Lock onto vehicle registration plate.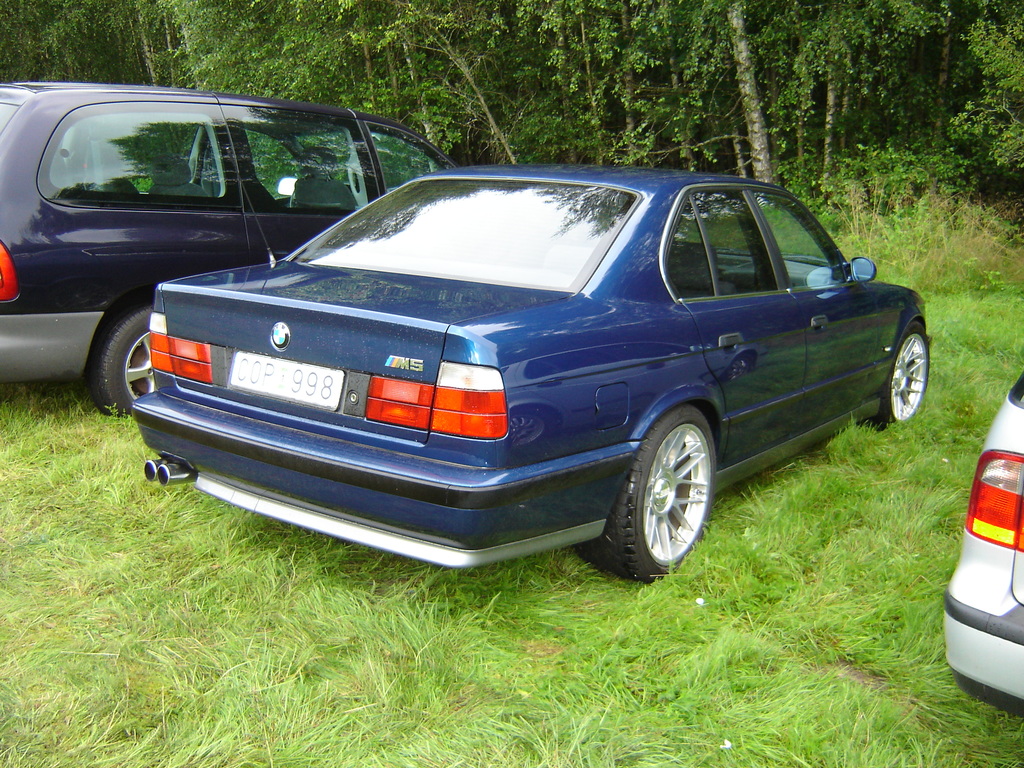
Locked: crop(237, 348, 353, 419).
